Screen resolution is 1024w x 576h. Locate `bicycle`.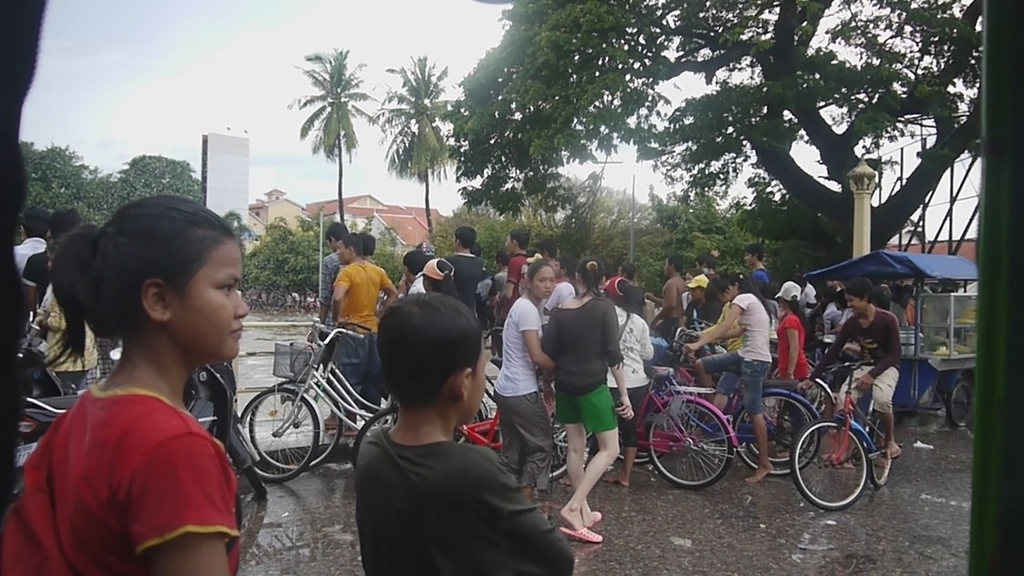
667, 326, 822, 486.
